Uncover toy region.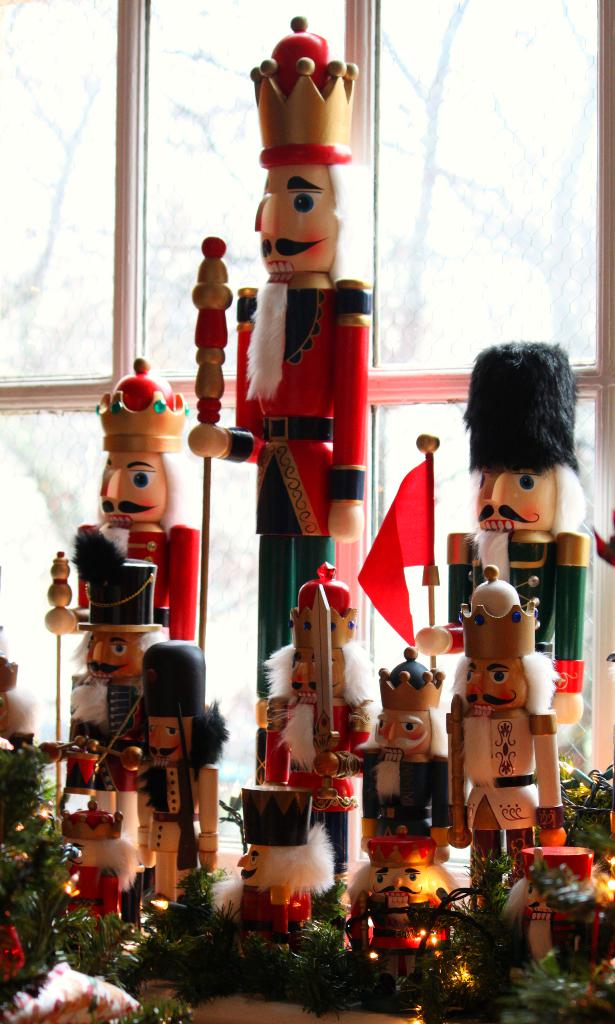
Uncovered: (184, 16, 373, 893).
